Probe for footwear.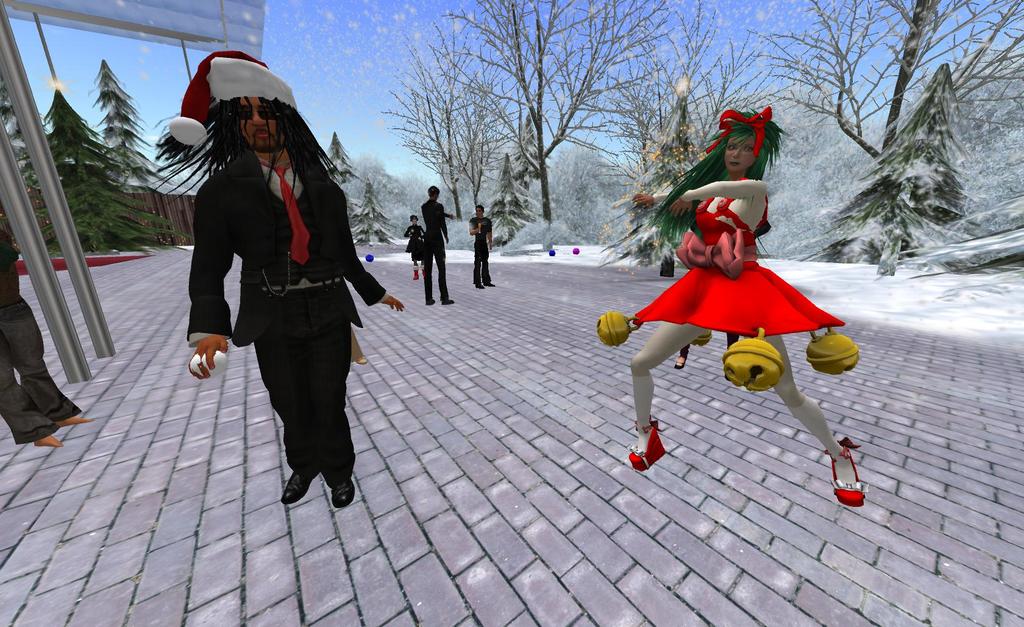
Probe result: [484, 281, 493, 287].
